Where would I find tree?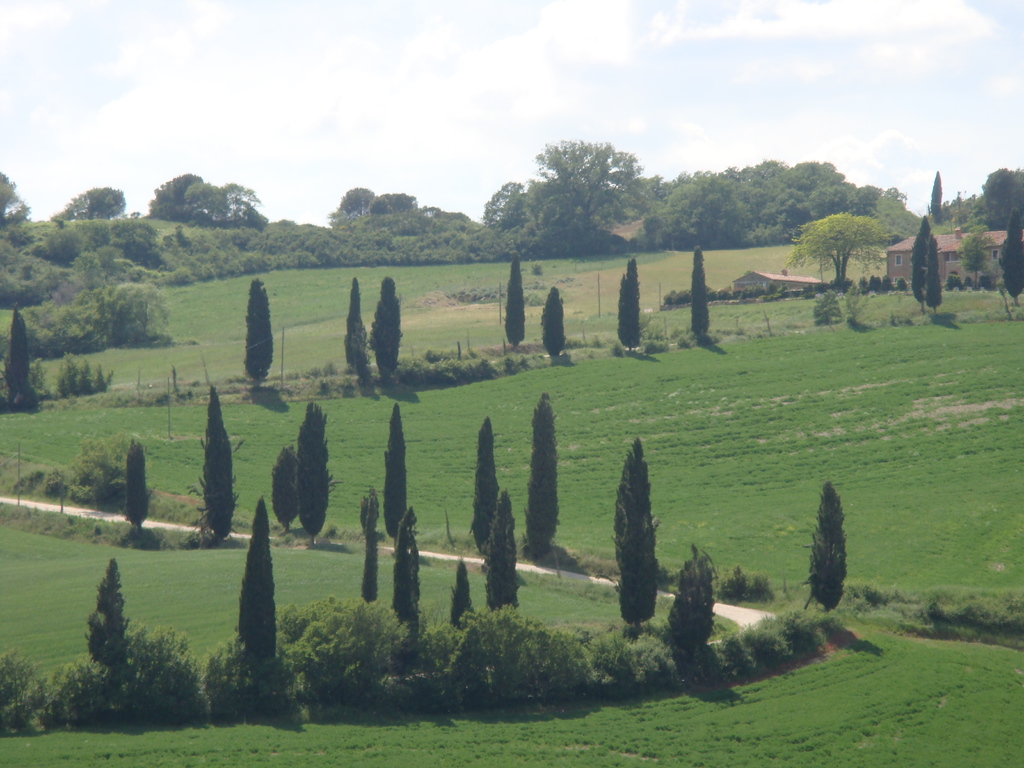
At 712,572,772,605.
